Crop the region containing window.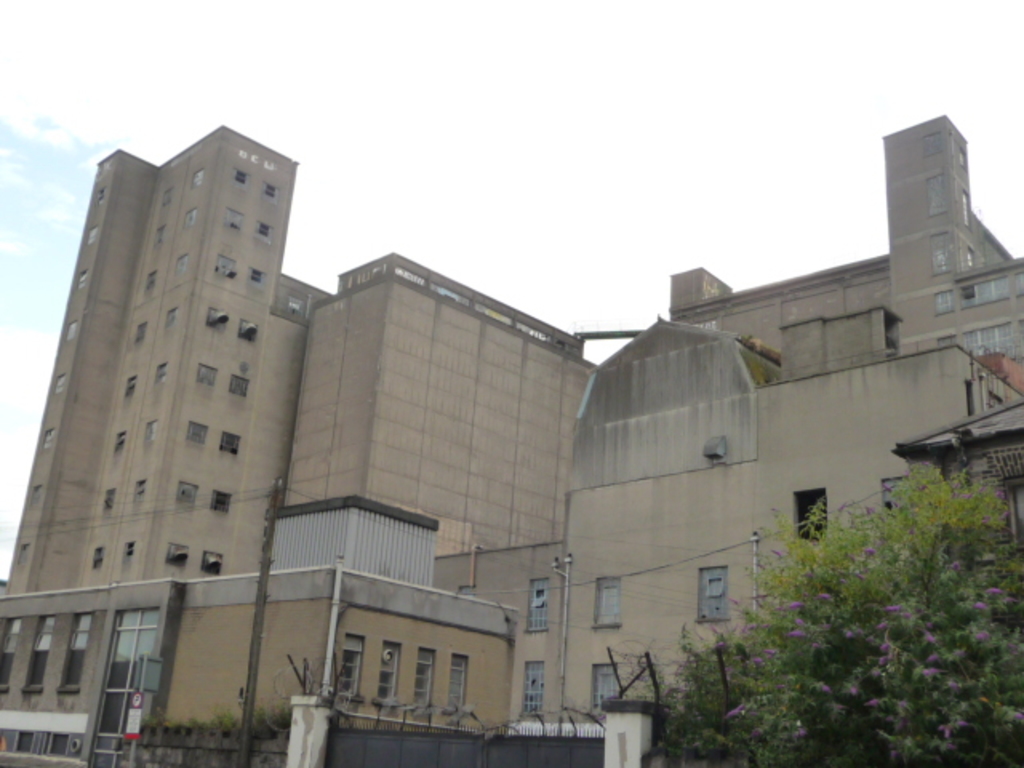
Crop region: detection(408, 648, 437, 707).
